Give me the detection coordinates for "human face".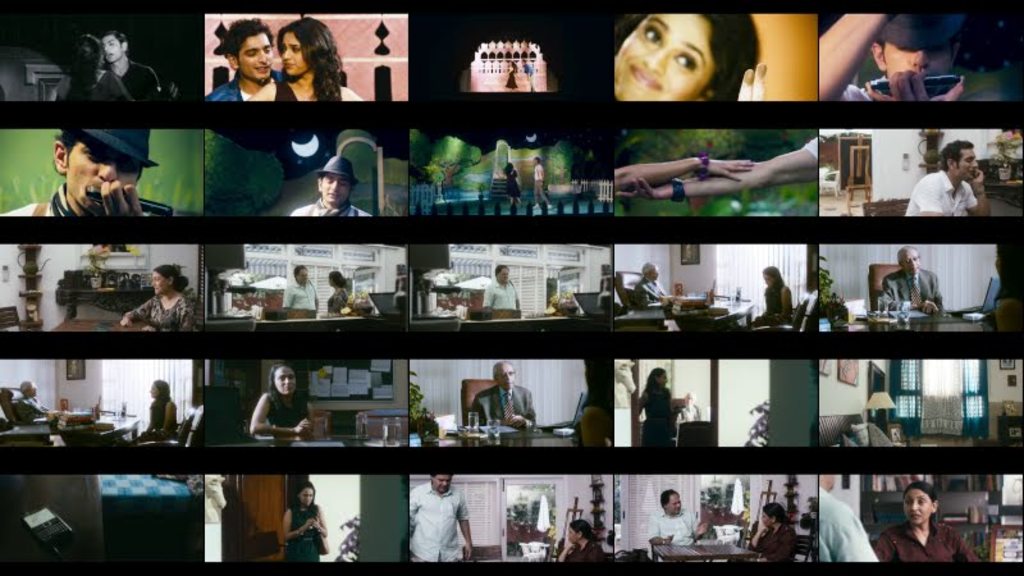
[x1=644, y1=262, x2=662, y2=280].
